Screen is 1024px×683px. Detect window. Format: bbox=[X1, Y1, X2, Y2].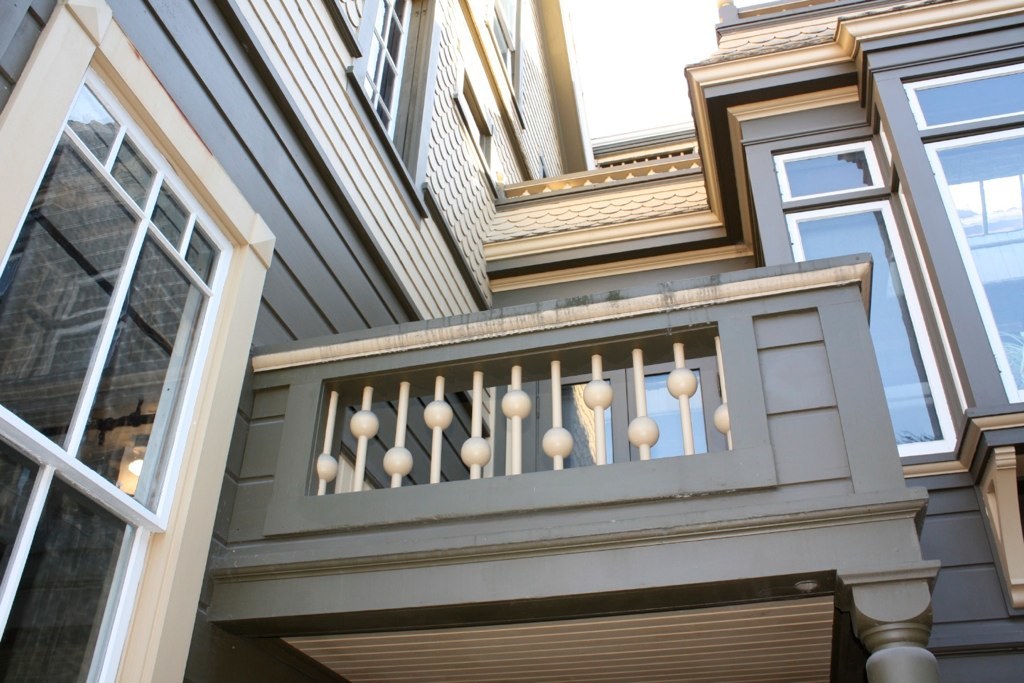
bbox=[911, 65, 1023, 127].
